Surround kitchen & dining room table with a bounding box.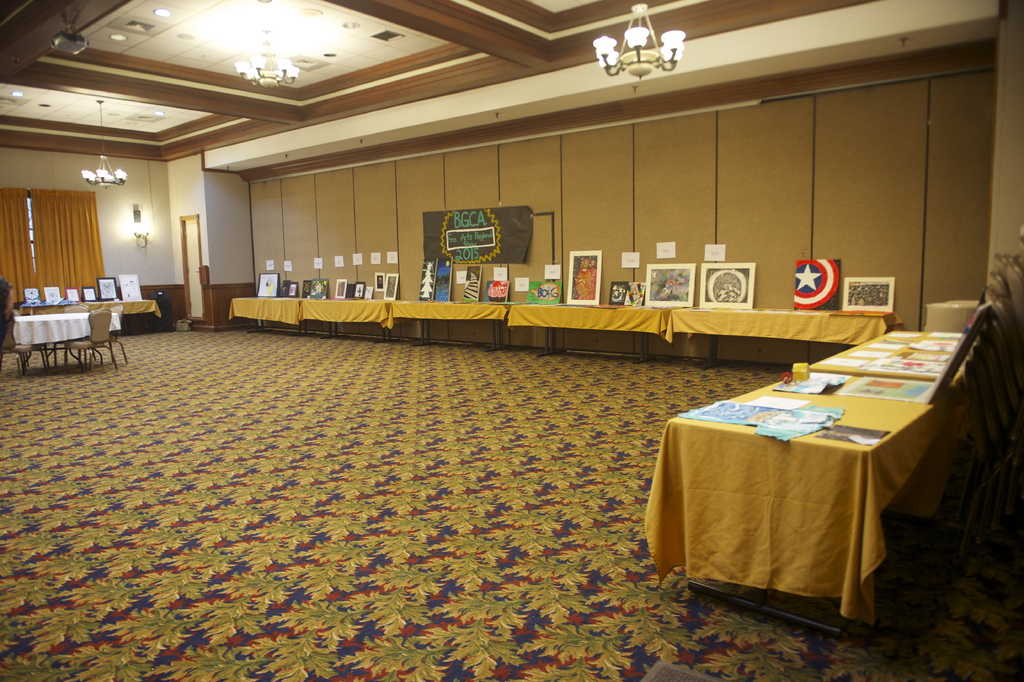
box=[6, 270, 160, 385].
